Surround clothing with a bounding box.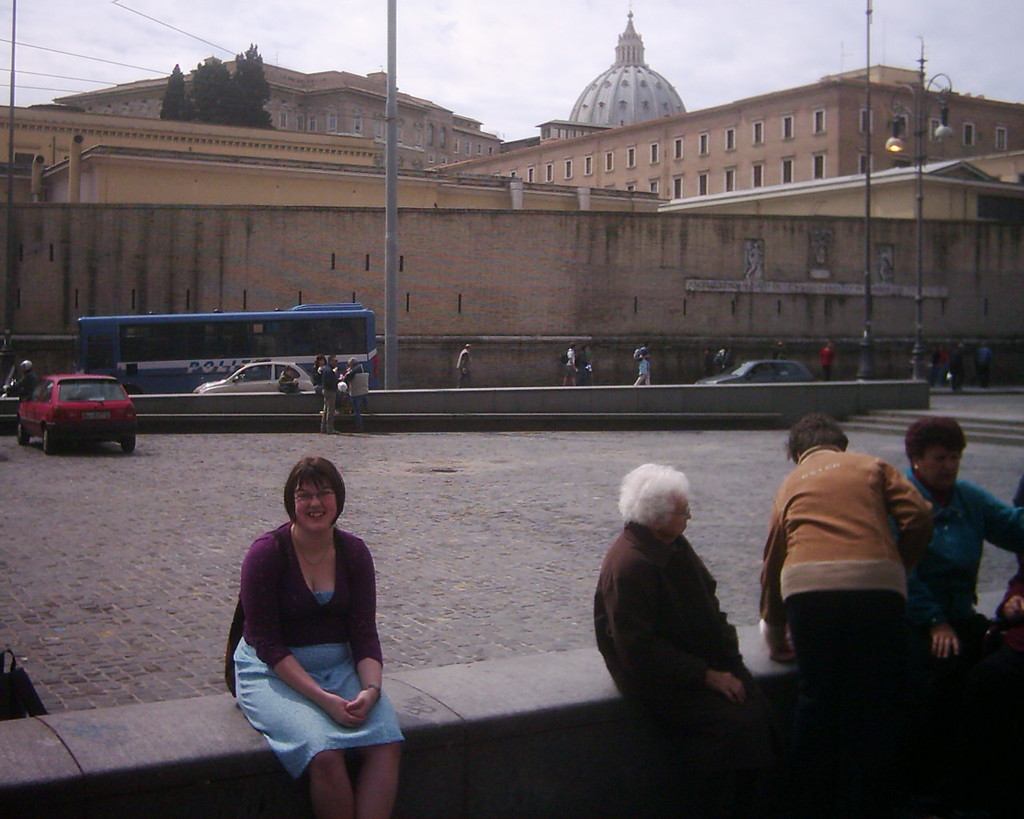
(left=974, top=342, right=995, bottom=389).
